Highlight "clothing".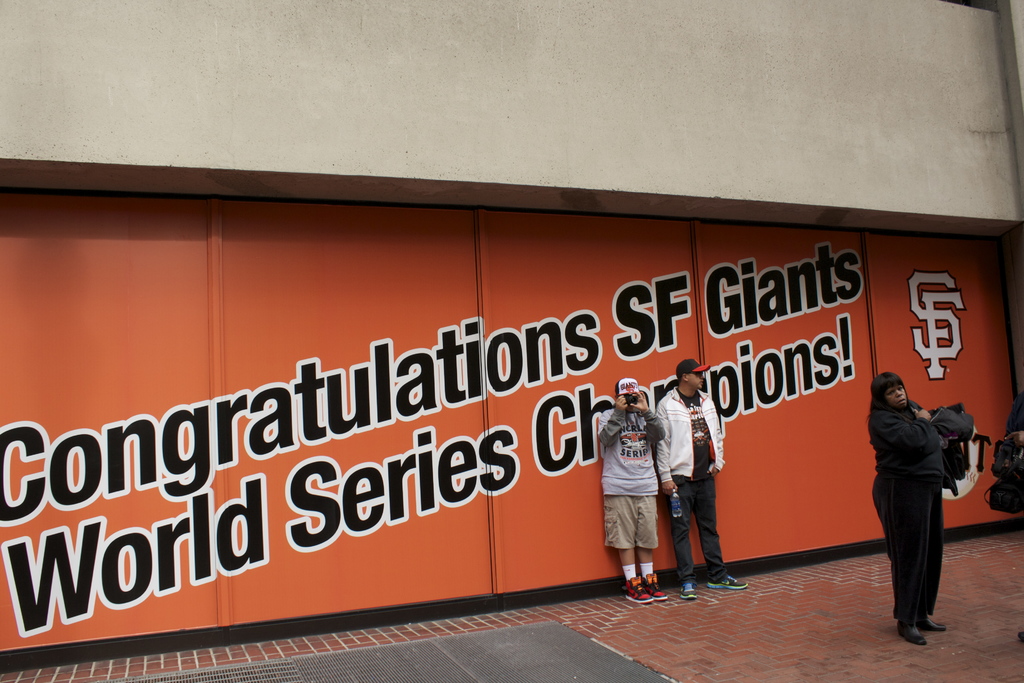
Highlighted region: [868,399,973,622].
